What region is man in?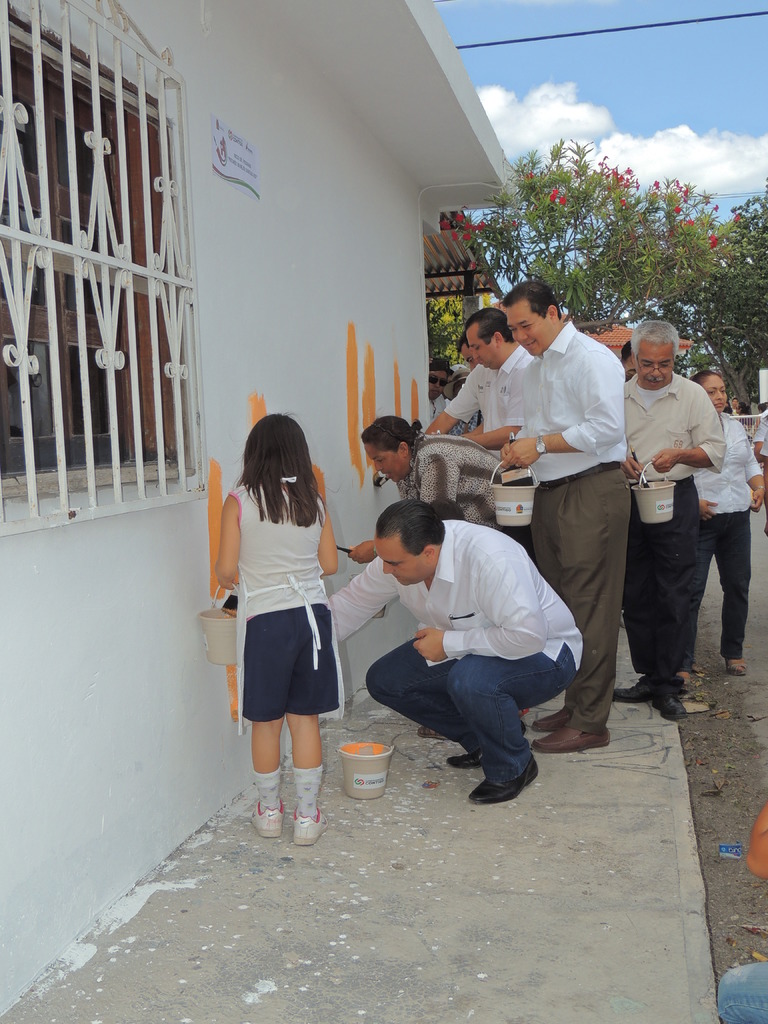
<box>345,491,607,806</box>.
